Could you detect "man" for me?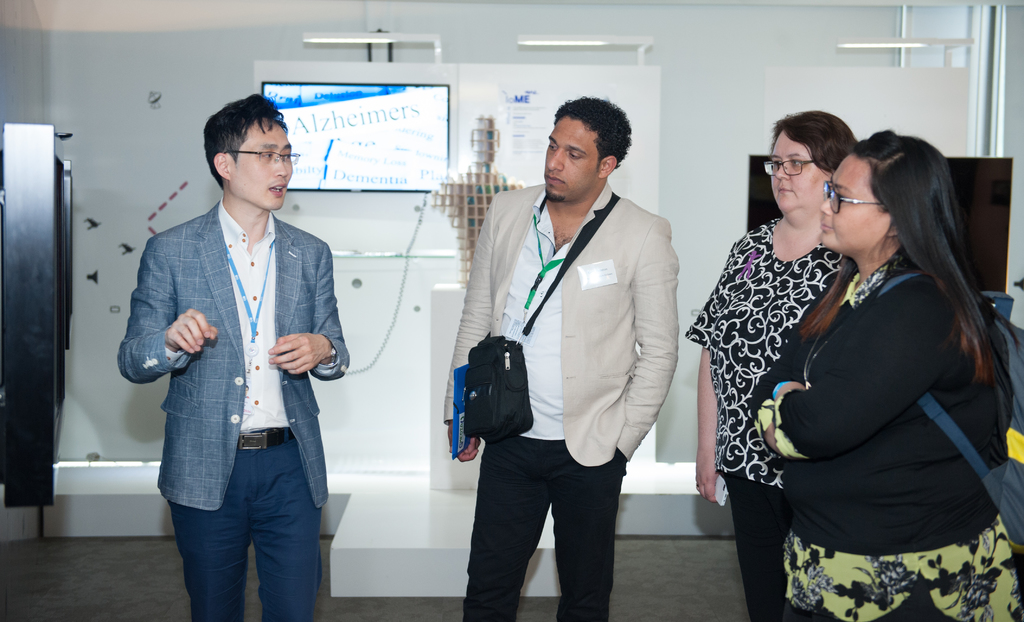
Detection result: <region>117, 99, 347, 615</region>.
